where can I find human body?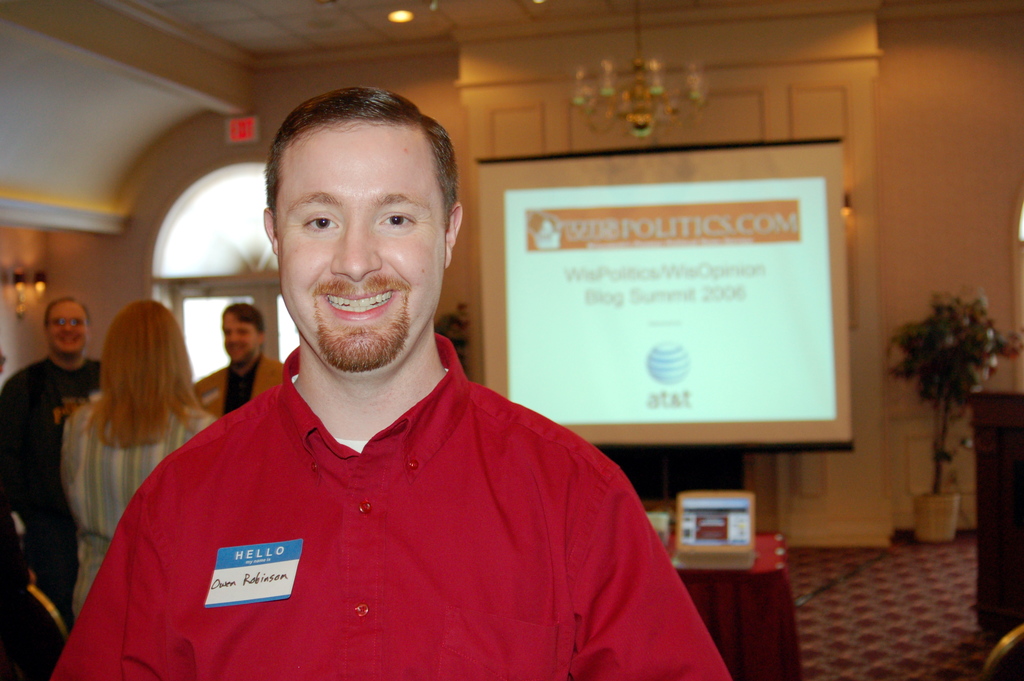
You can find it at {"x1": 84, "y1": 158, "x2": 698, "y2": 673}.
